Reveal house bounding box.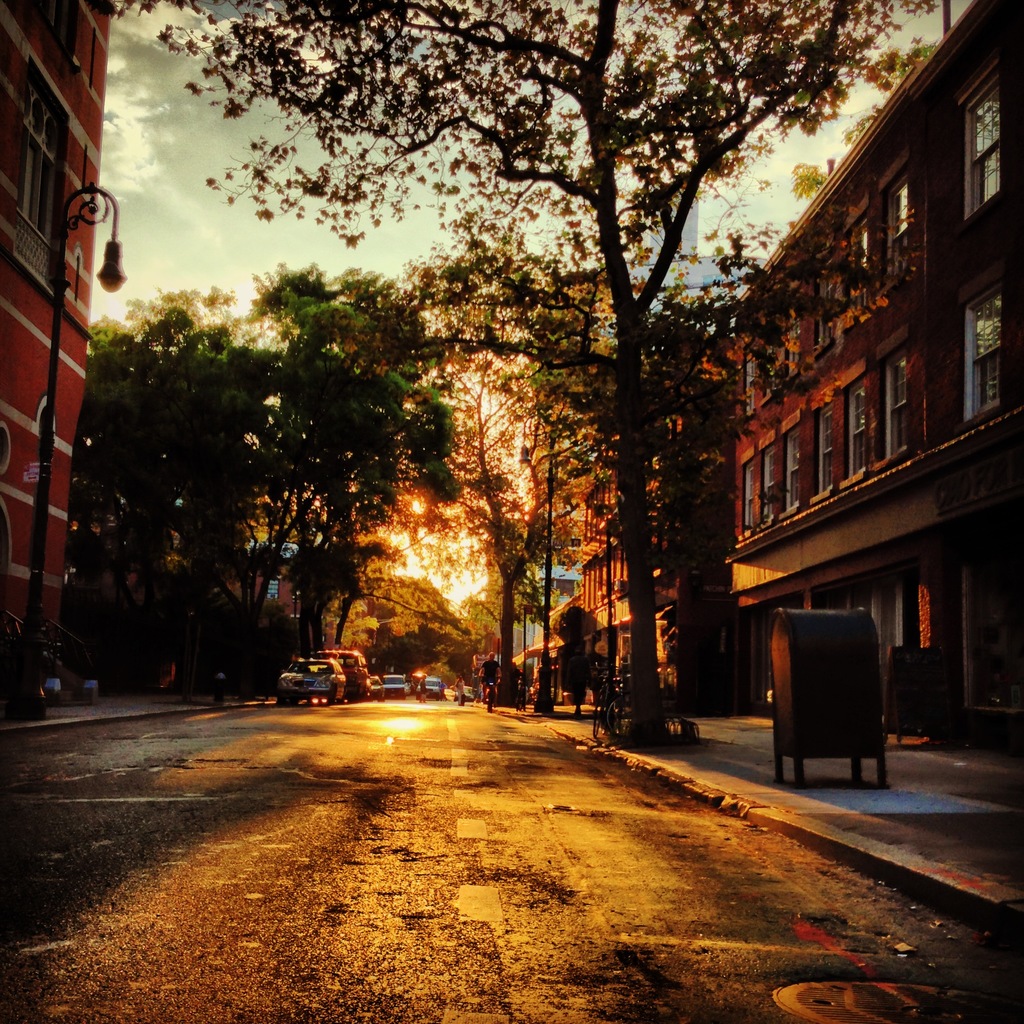
Revealed: 566/0/1023/769.
